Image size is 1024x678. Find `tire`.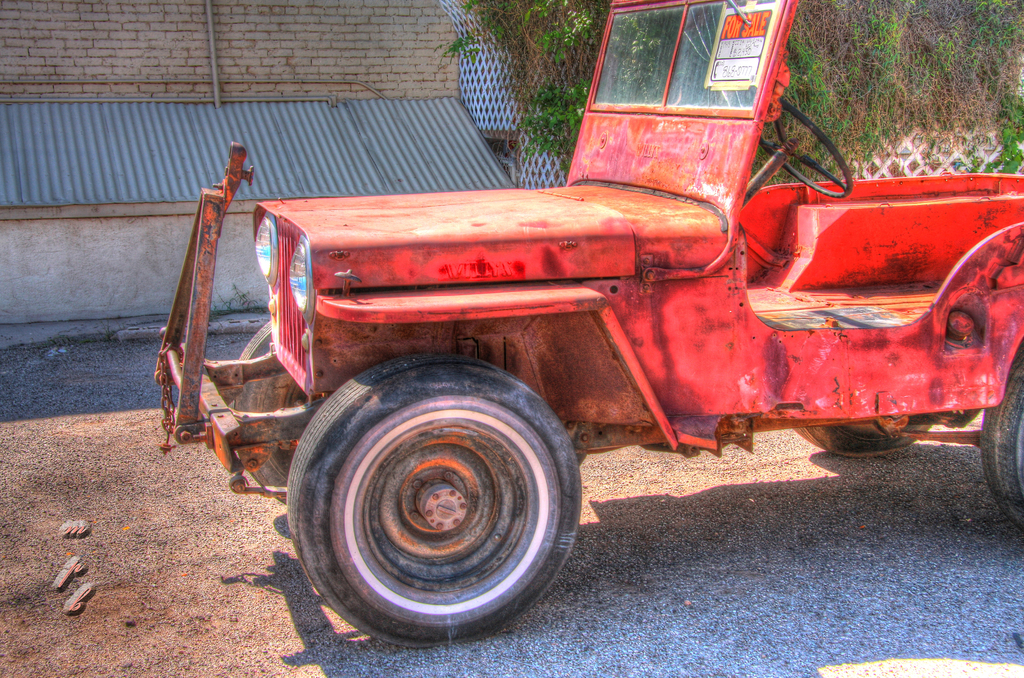
bbox=[984, 348, 1023, 526].
